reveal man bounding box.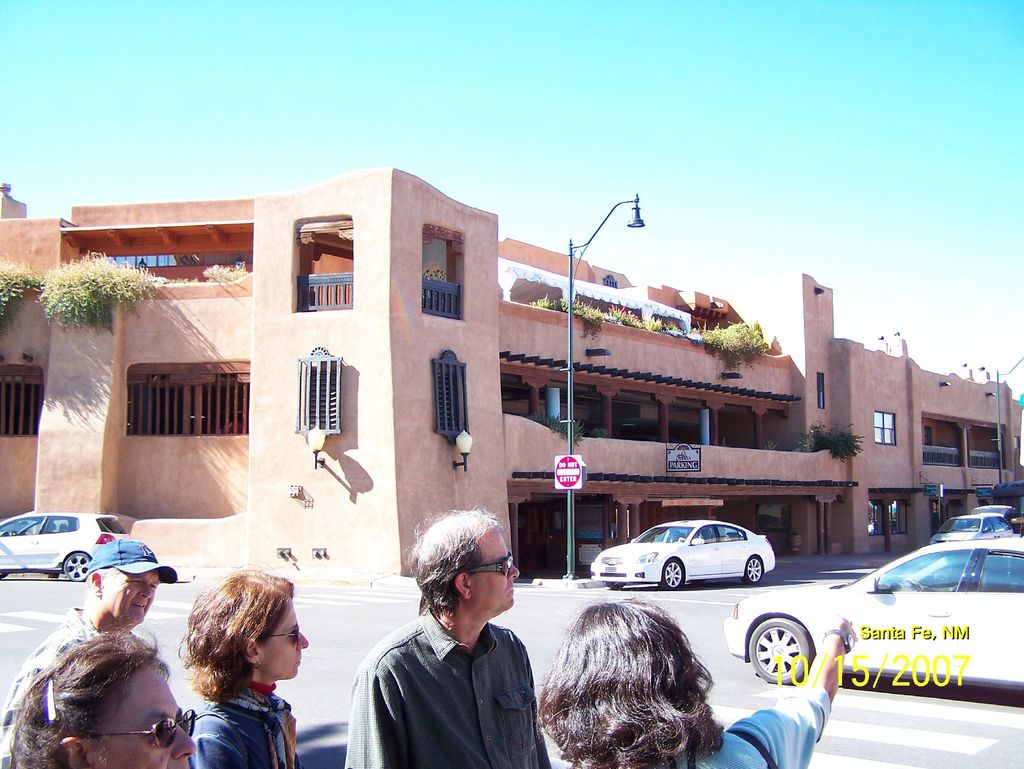
Revealed: [x1=0, y1=540, x2=179, y2=768].
